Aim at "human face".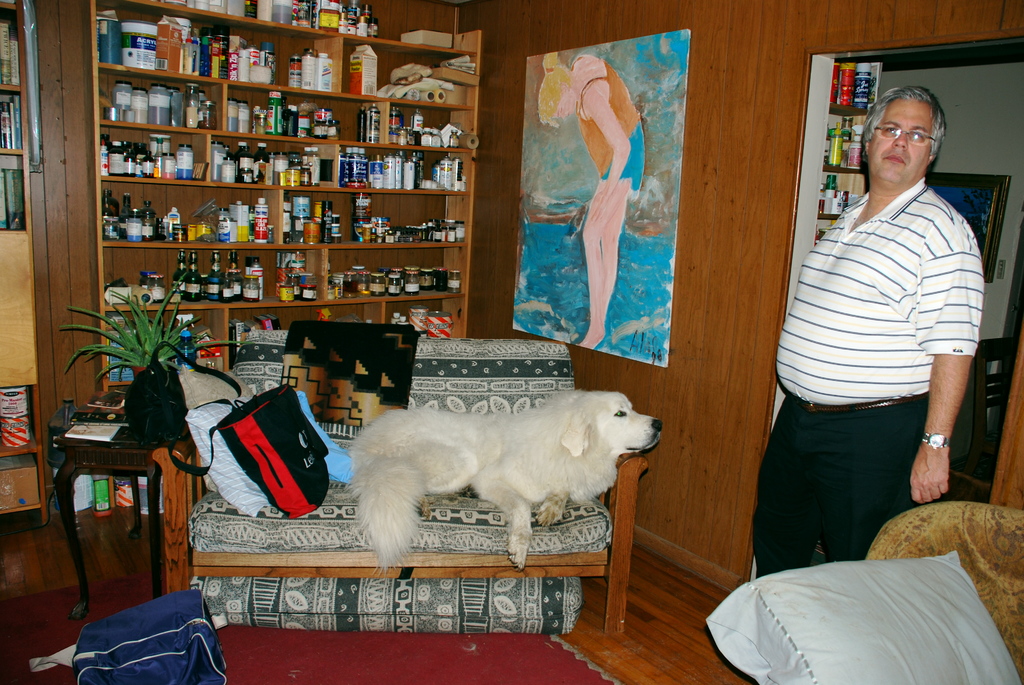
Aimed at [left=557, top=95, right=575, bottom=120].
